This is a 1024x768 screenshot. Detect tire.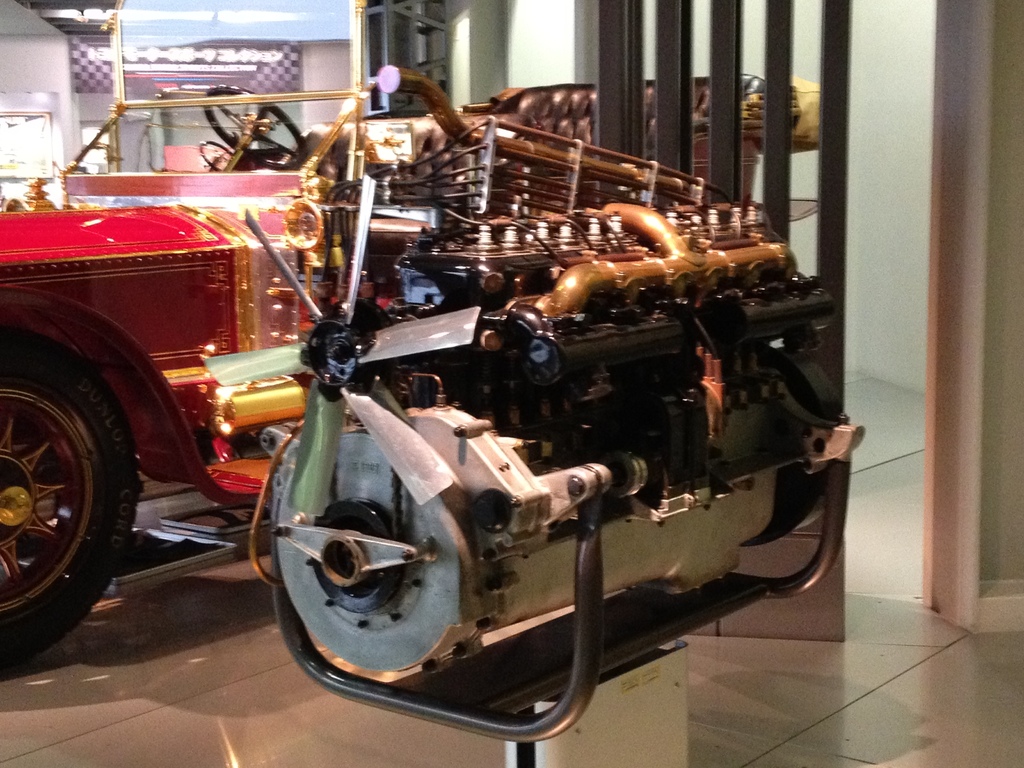
<box>0,326,146,679</box>.
